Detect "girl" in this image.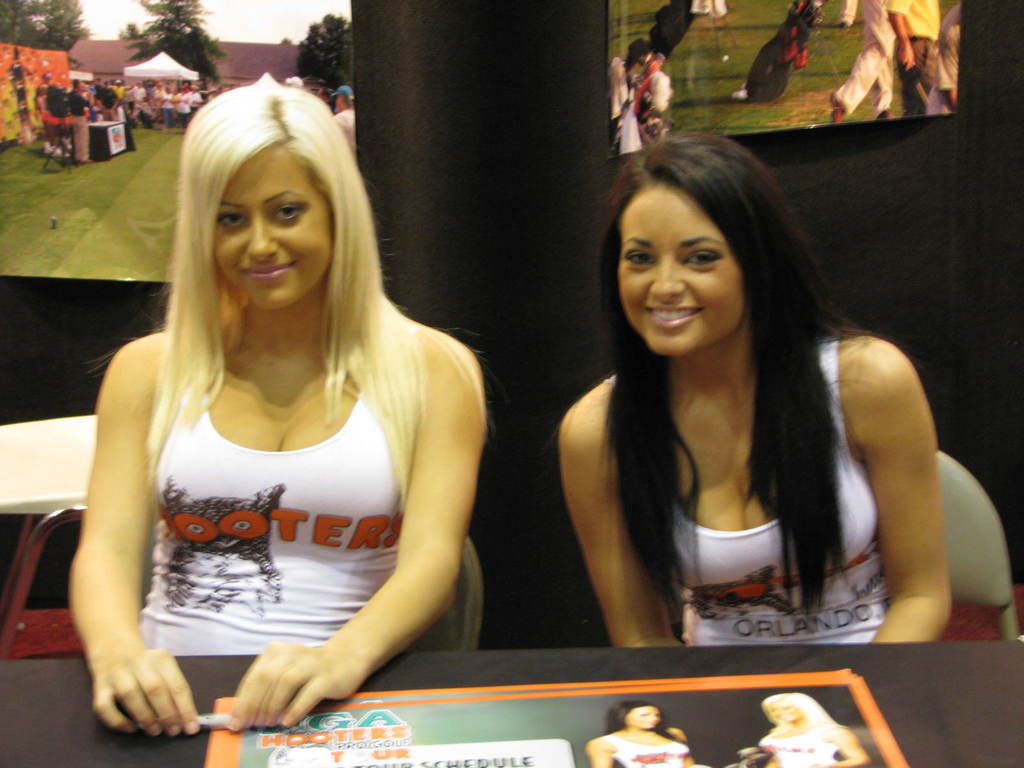
Detection: detection(587, 701, 690, 767).
